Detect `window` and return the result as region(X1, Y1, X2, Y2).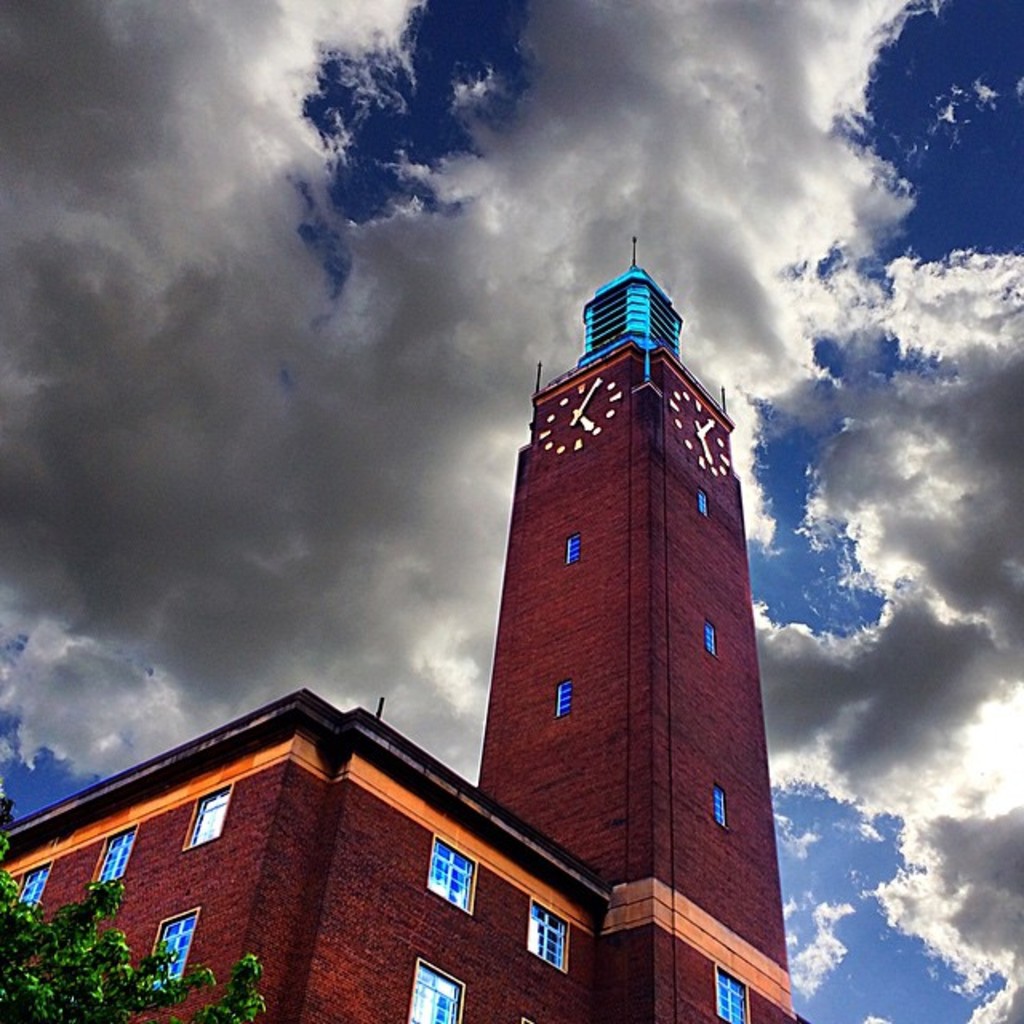
region(184, 784, 237, 845).
